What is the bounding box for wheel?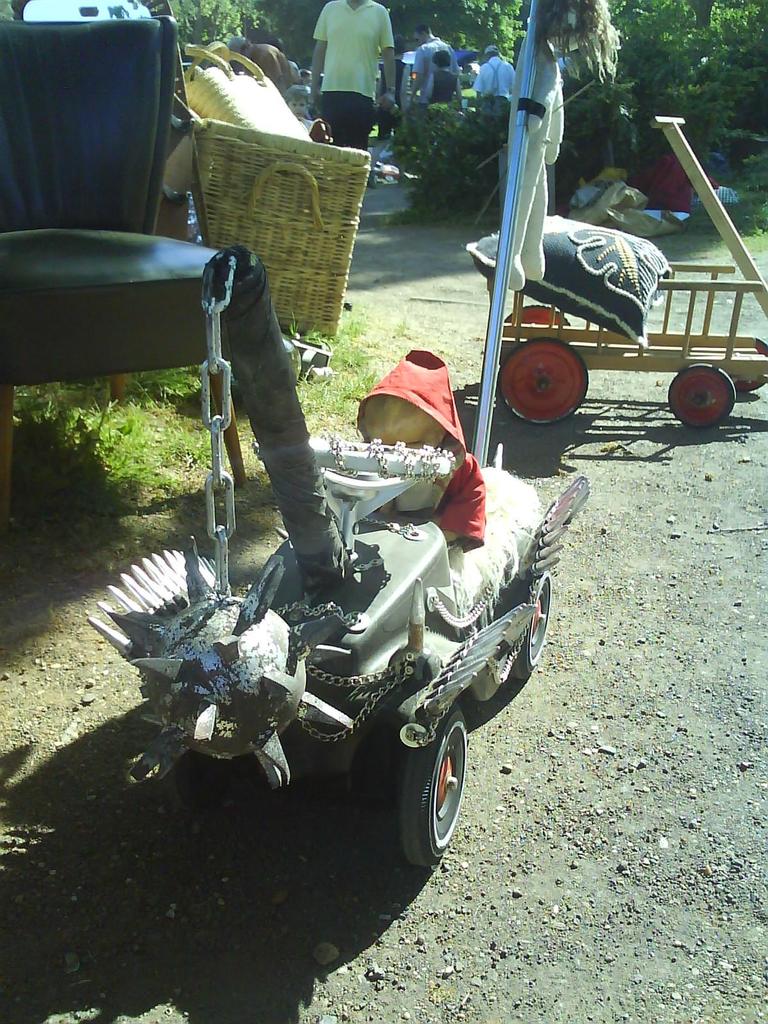
(x1=502, y1=303, x2=570, y2=328).
